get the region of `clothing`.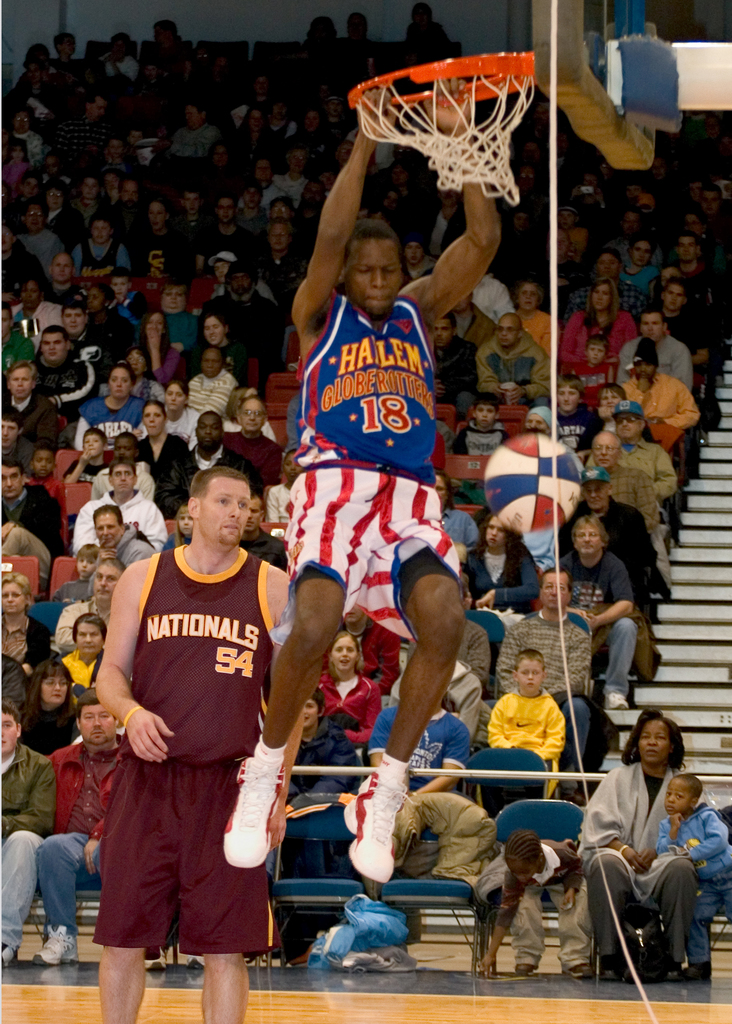
Rect(196, 223, 256, 268).
